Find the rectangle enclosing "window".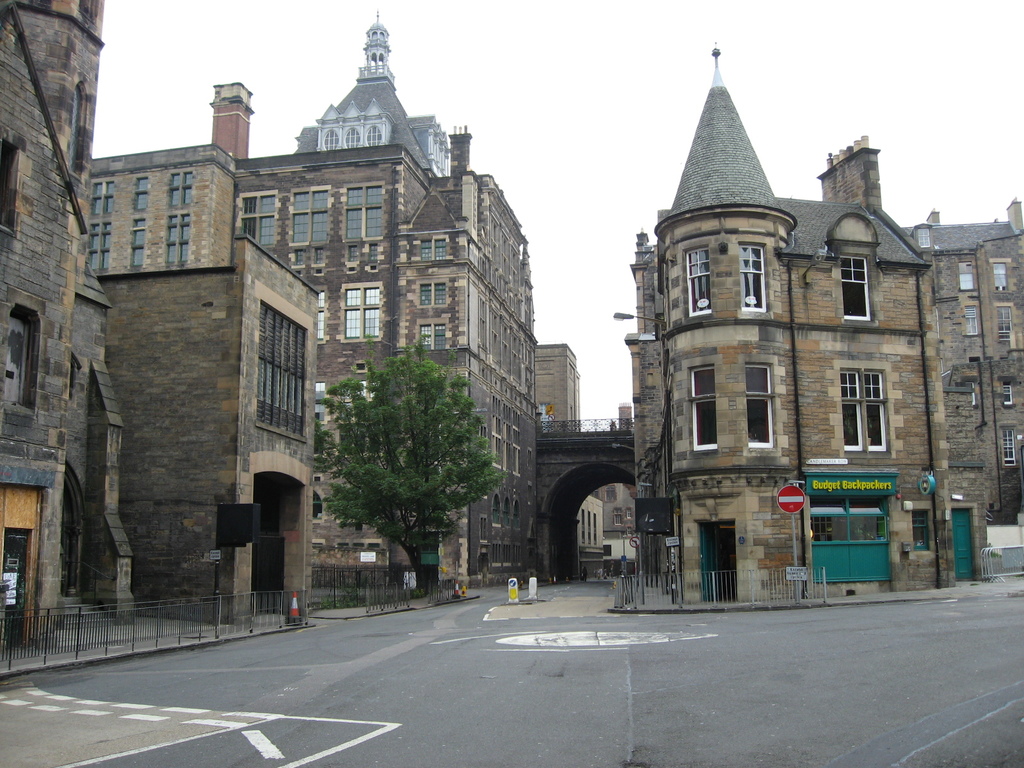
679:243:716:319.
